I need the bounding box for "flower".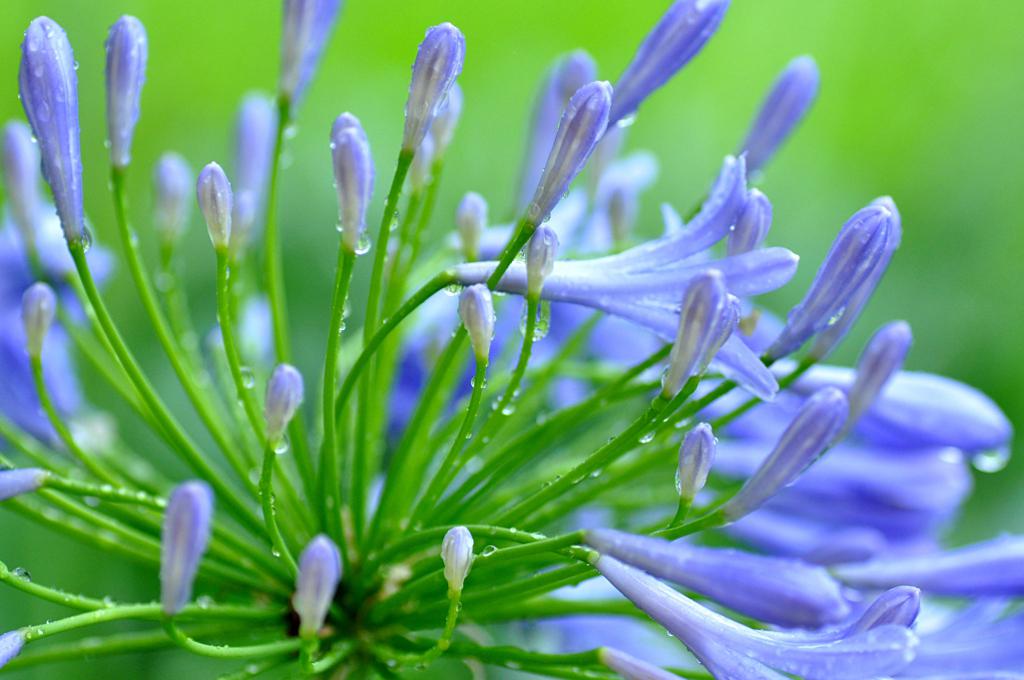
Here it is: <box>0,0,1023,679</box>.
